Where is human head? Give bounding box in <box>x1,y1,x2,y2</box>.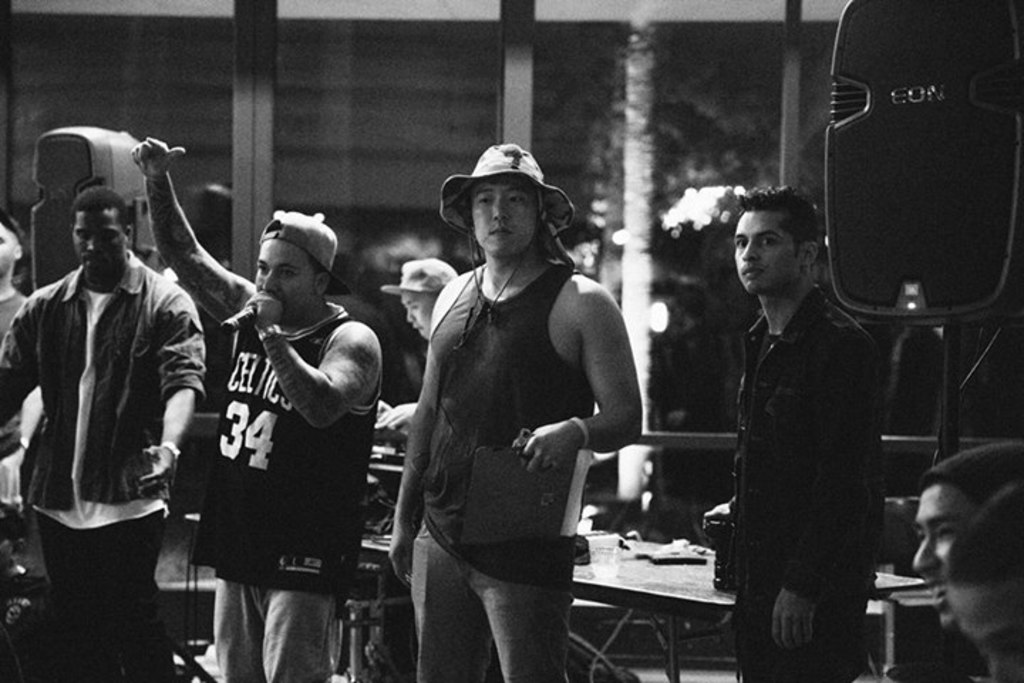
<box>257,211,351,320</box>.
